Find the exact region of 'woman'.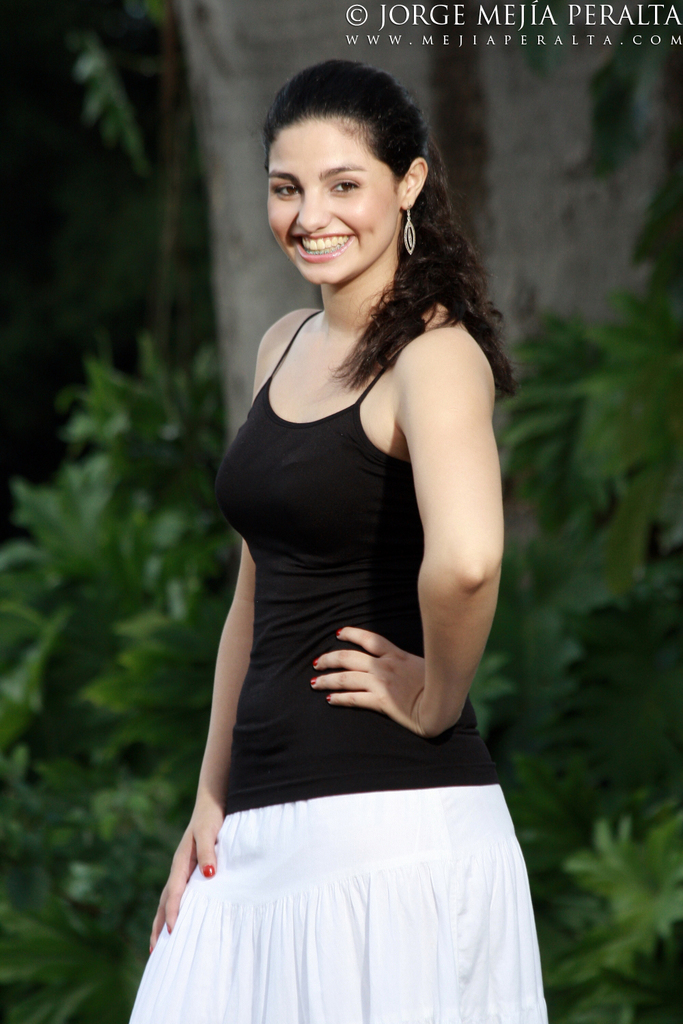
Exact region: {"left": 135, "top": 42, "right": 548, "bottom": 1021}.
